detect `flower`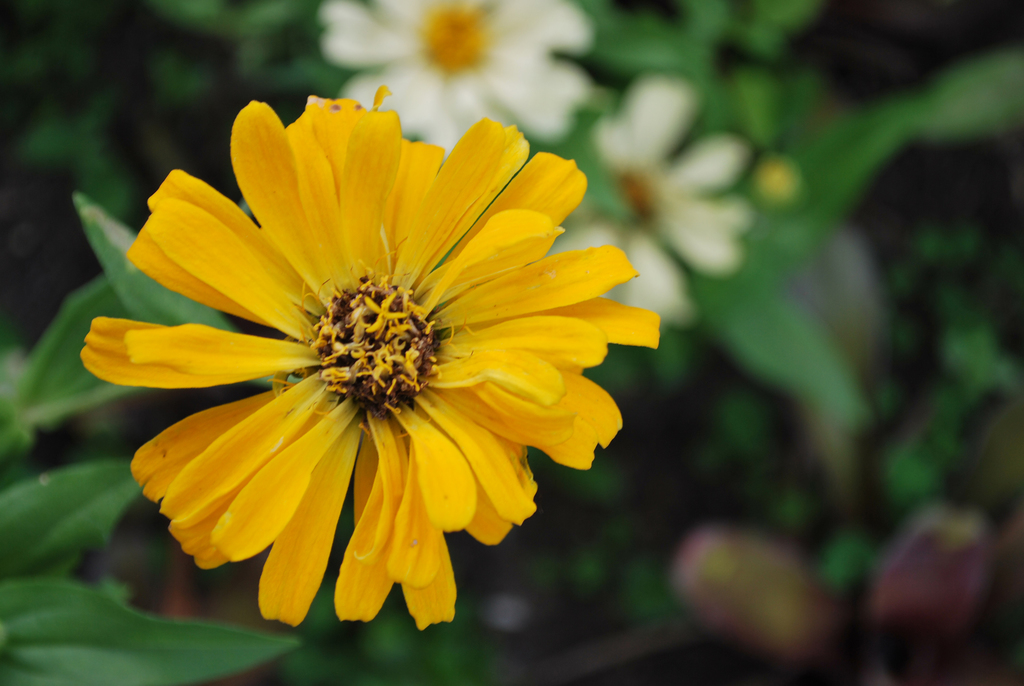
bbox=(321, 0, 597, 159)
